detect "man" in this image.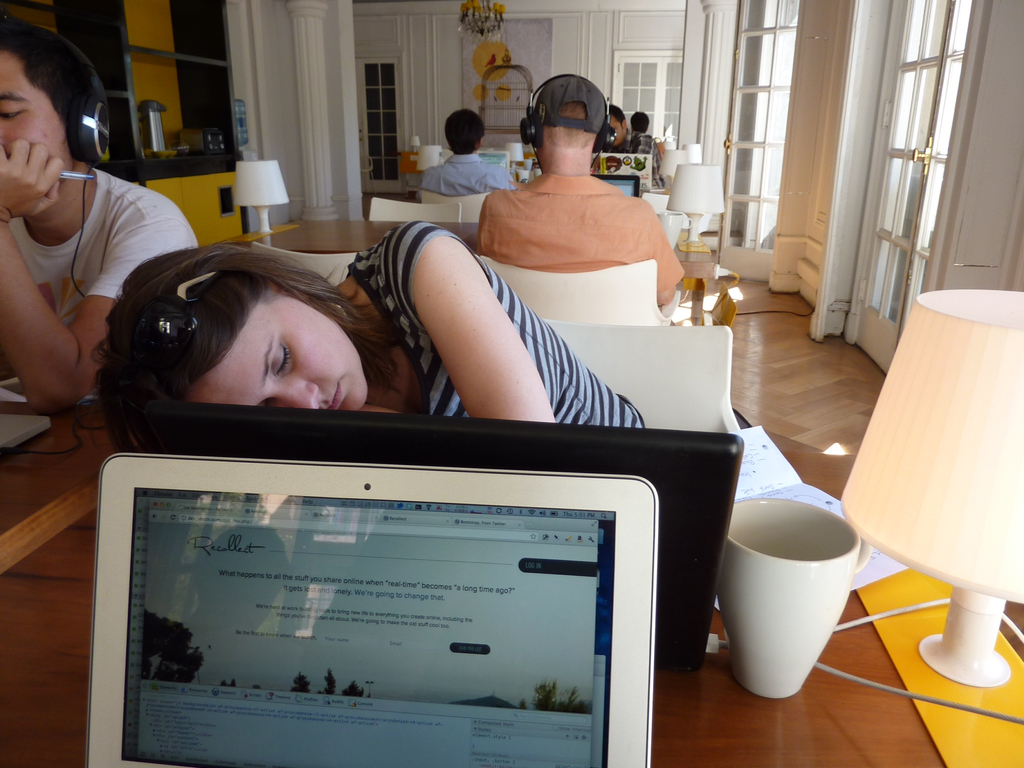
Detection: [627, 106, 652, 136].
